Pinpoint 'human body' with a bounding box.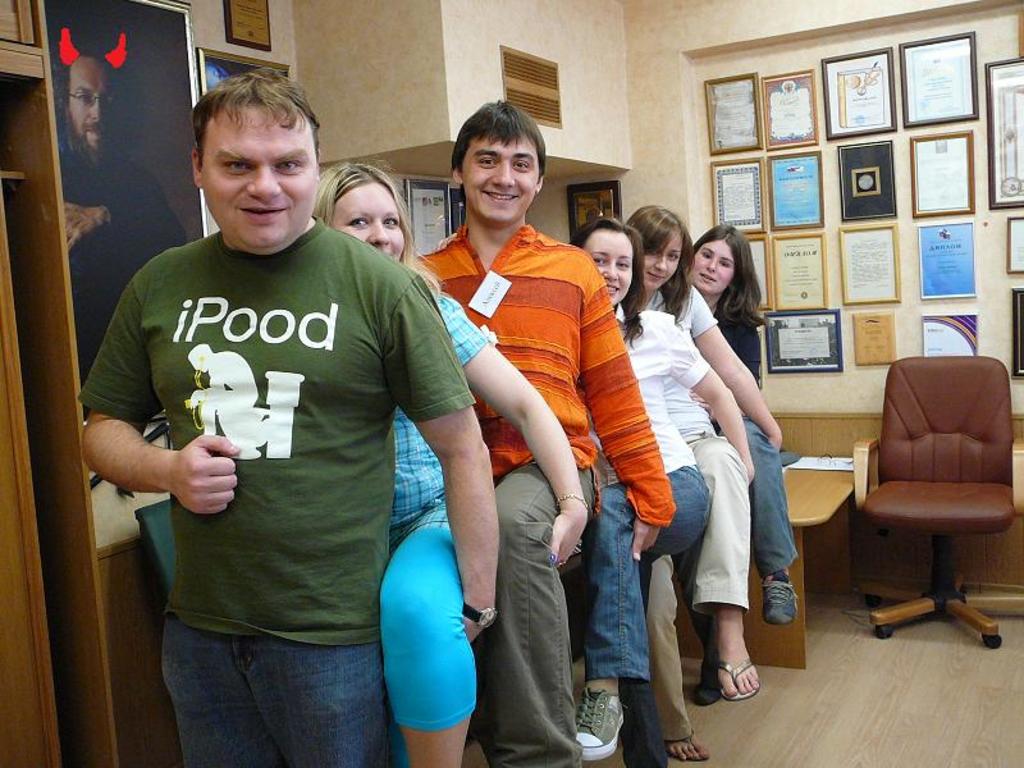
589,307,753,767.
